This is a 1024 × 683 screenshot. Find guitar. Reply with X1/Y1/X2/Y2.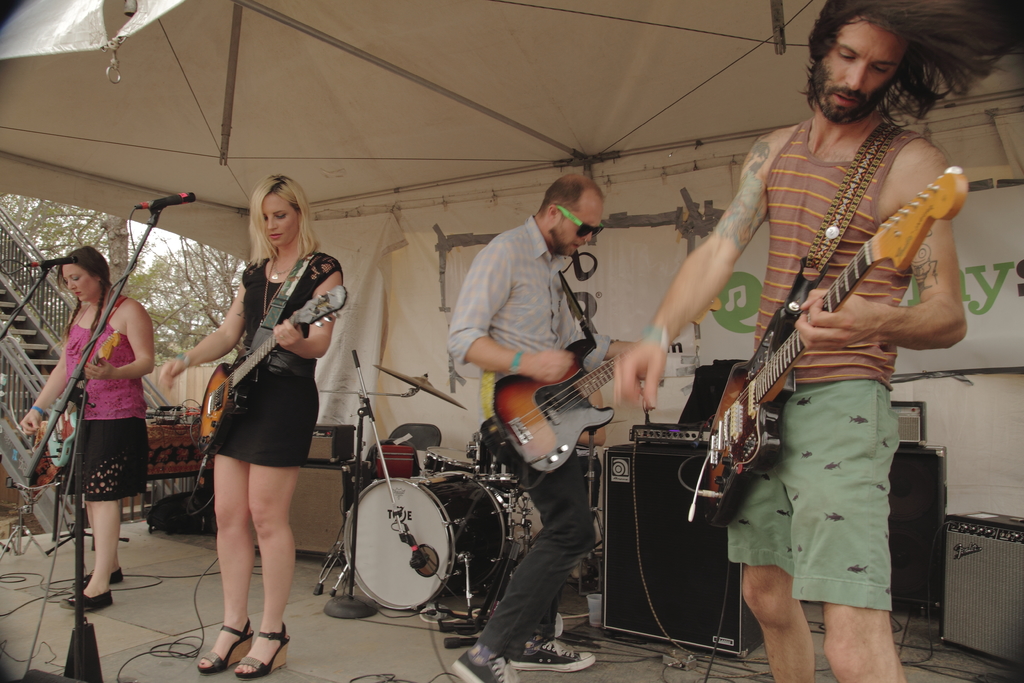
193/250/352/456.
